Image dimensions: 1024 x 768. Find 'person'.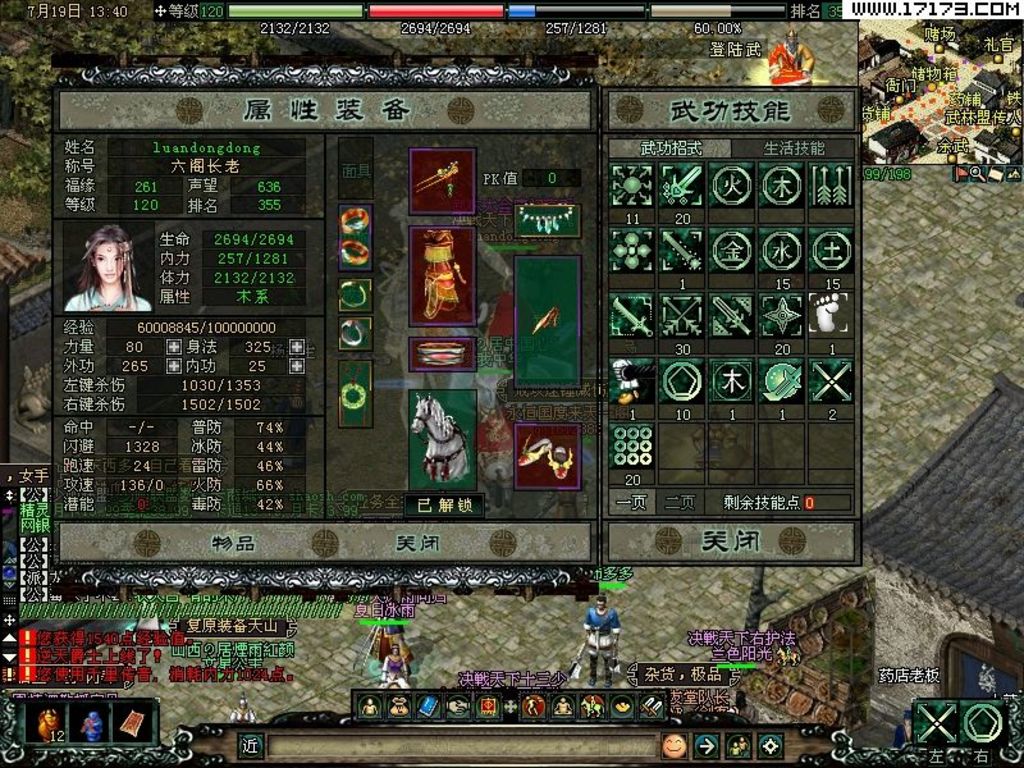
(left=572, top=588, right=628, bottom=701).
